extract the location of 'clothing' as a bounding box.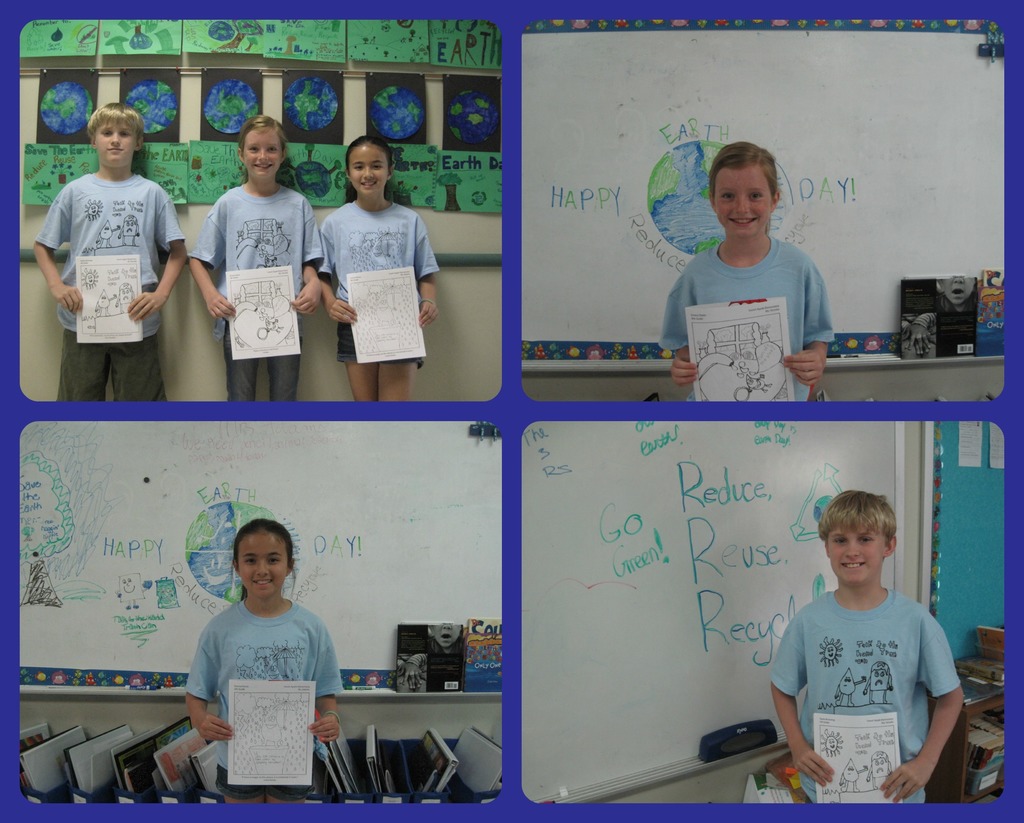
<region>767, 587, 964, 801</region>.
